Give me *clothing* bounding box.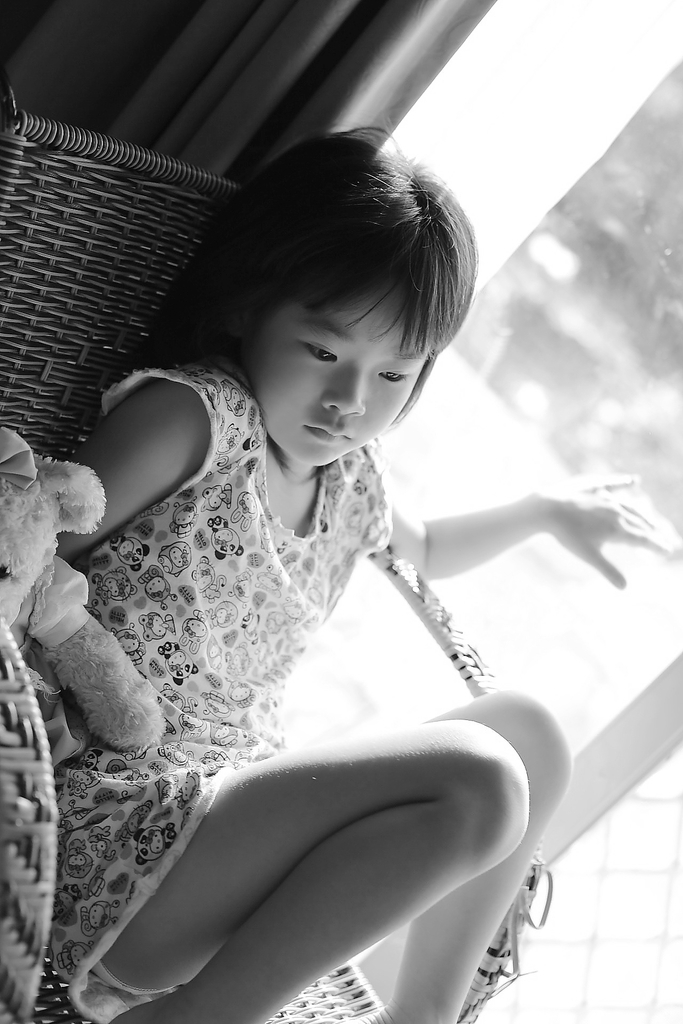
[10,347,400,1023].
